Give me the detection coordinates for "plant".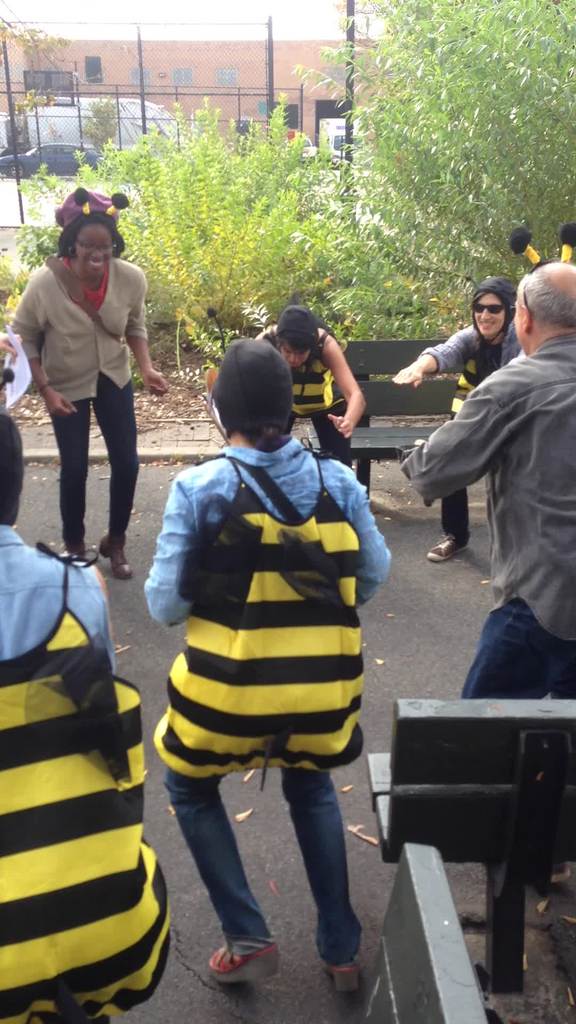
BBox(0, 252, 35, 324).
